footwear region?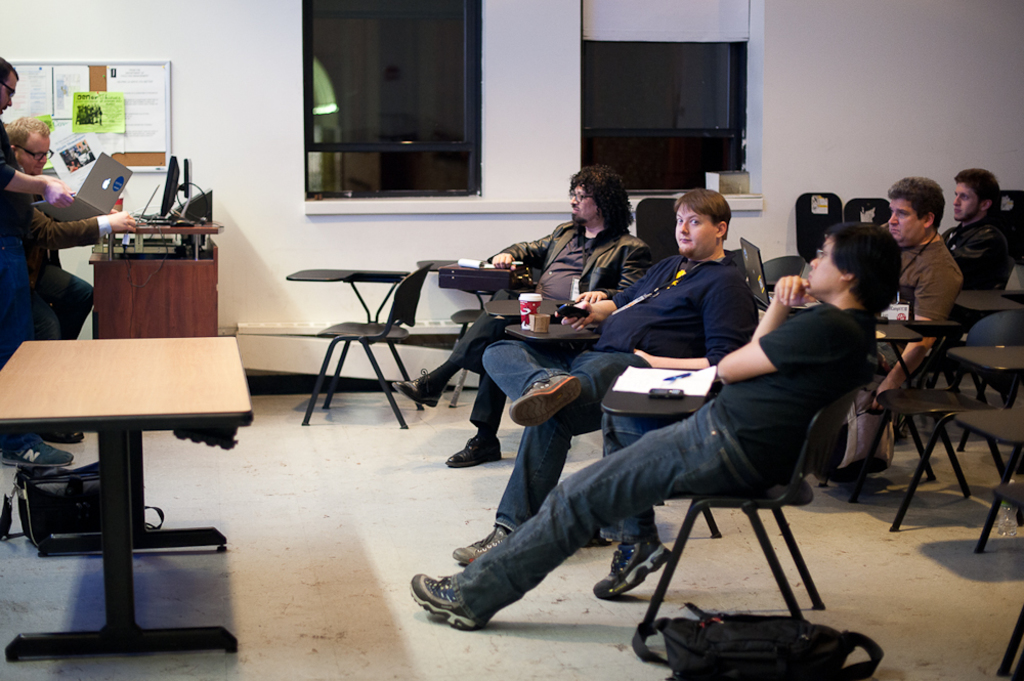
(x1=589, y1=535, x2=678, y2=599)
